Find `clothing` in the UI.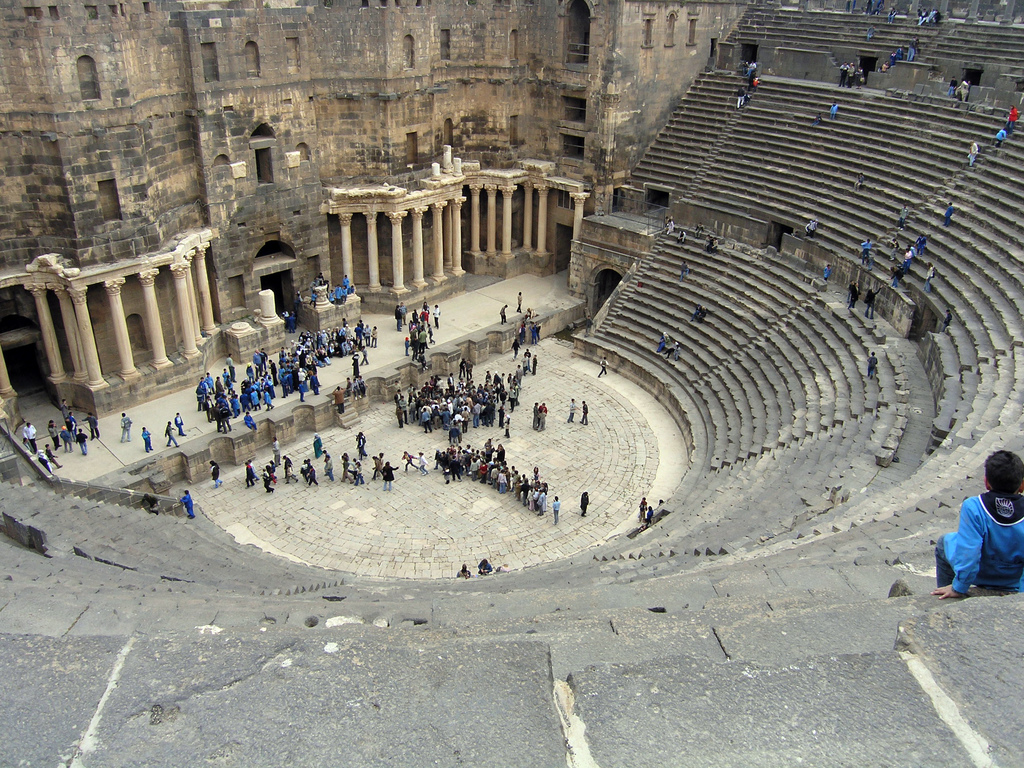
UI element at Rect(408, 328, 419, 362).
